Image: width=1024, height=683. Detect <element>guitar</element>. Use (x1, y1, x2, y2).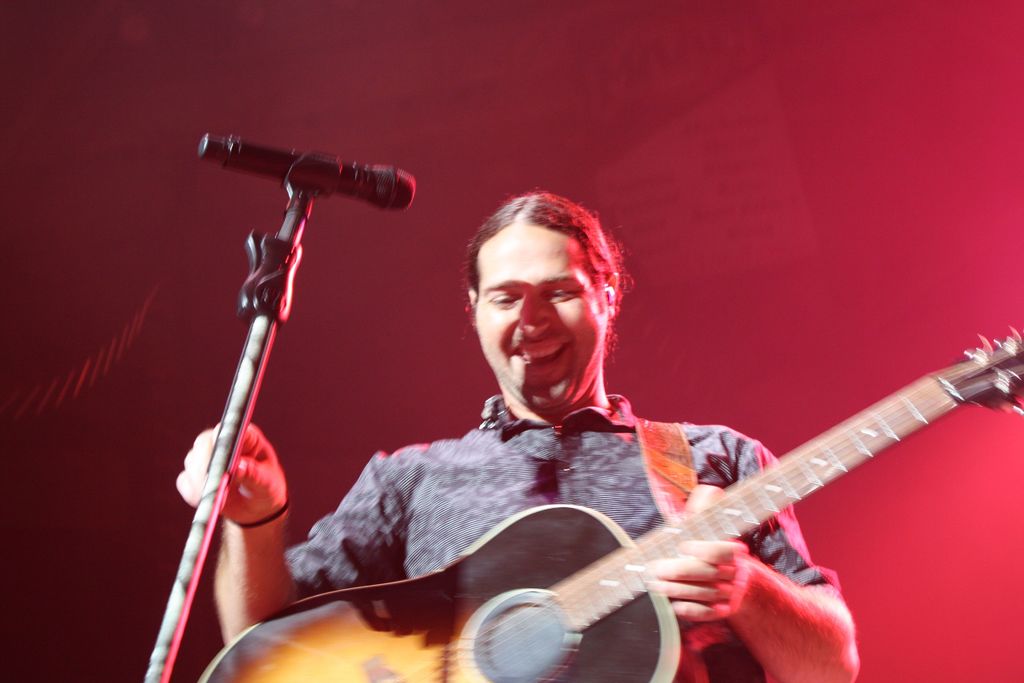
(204, 322, 1023, 682).
